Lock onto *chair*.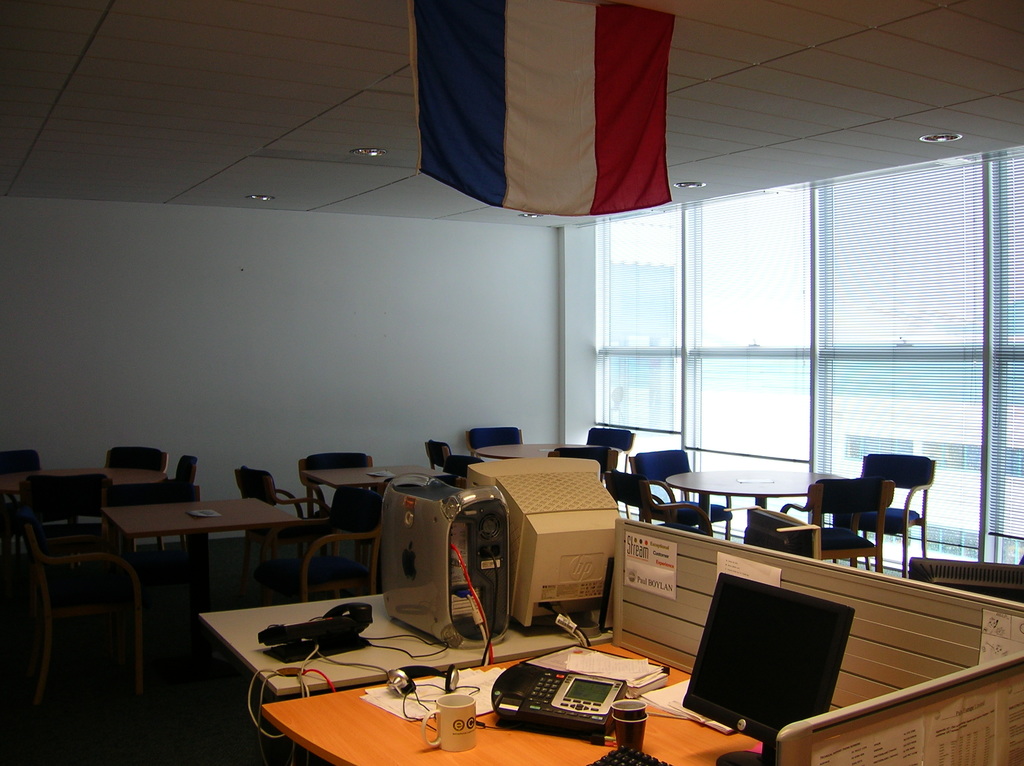
Locked: [left=781, top=467, right=895, bottom=581].
